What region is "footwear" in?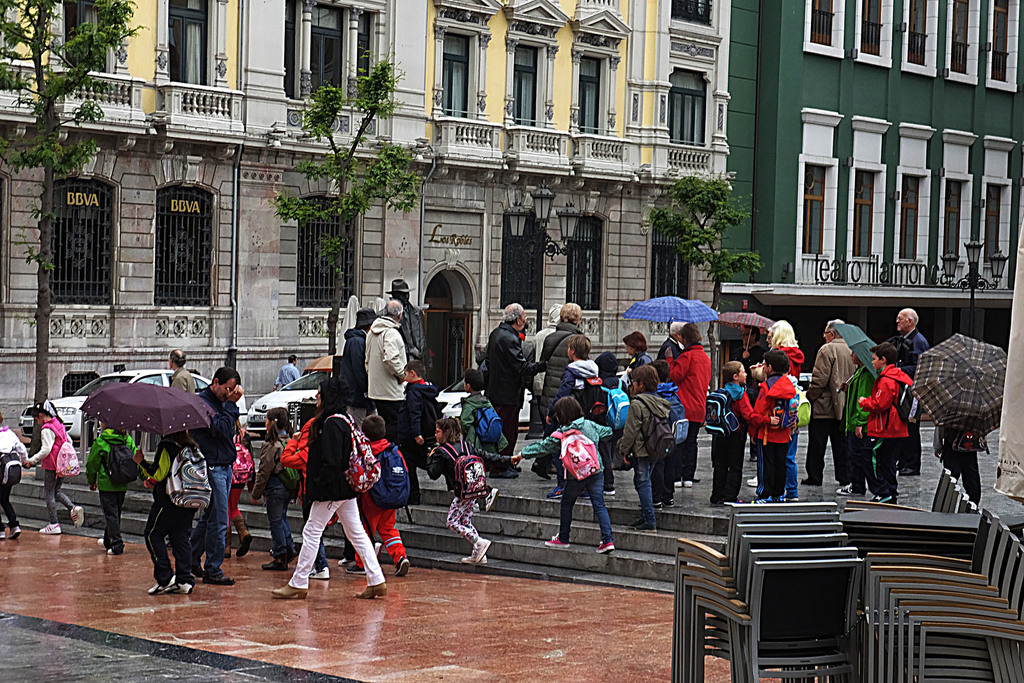
392,554,412,579.
